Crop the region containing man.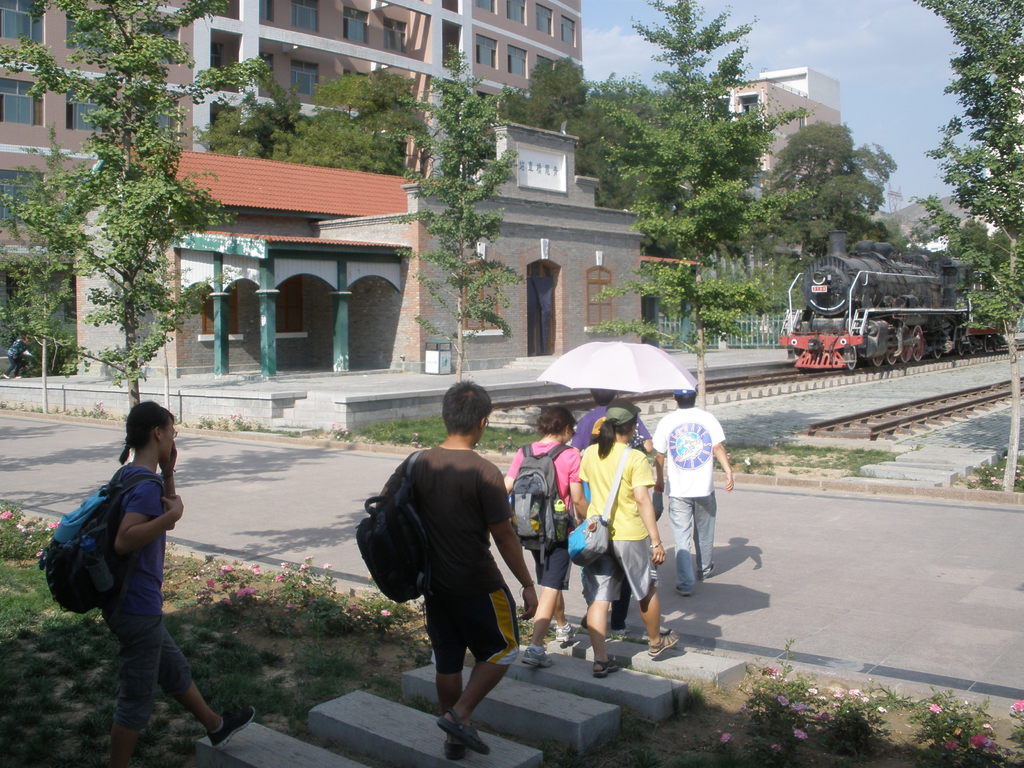
Crop region: {"x1": 572, "y1": 388, "x2": 650, "y2": 637}.
